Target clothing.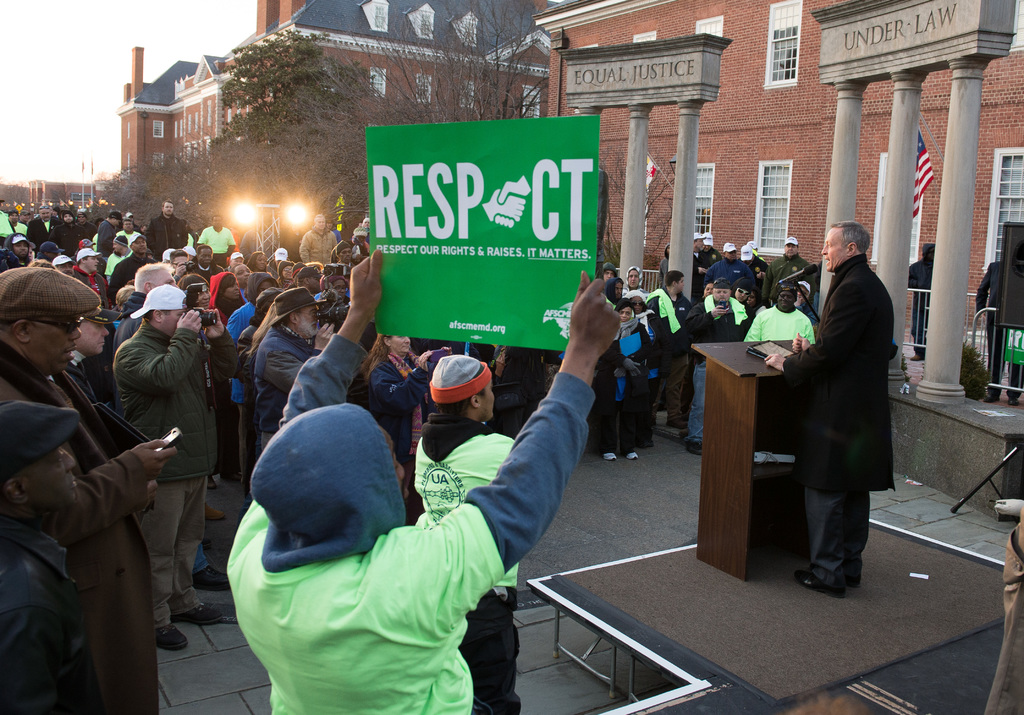
Target region: bbox=[77, 221, 98, 242].
